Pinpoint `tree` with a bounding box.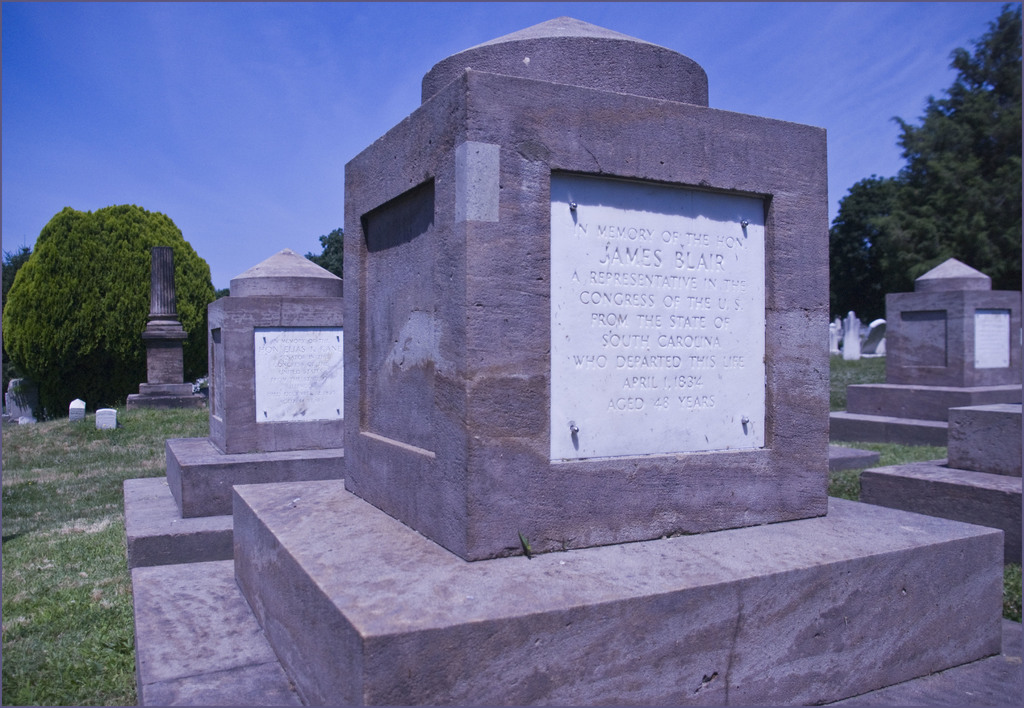
(4,203,211,409).
